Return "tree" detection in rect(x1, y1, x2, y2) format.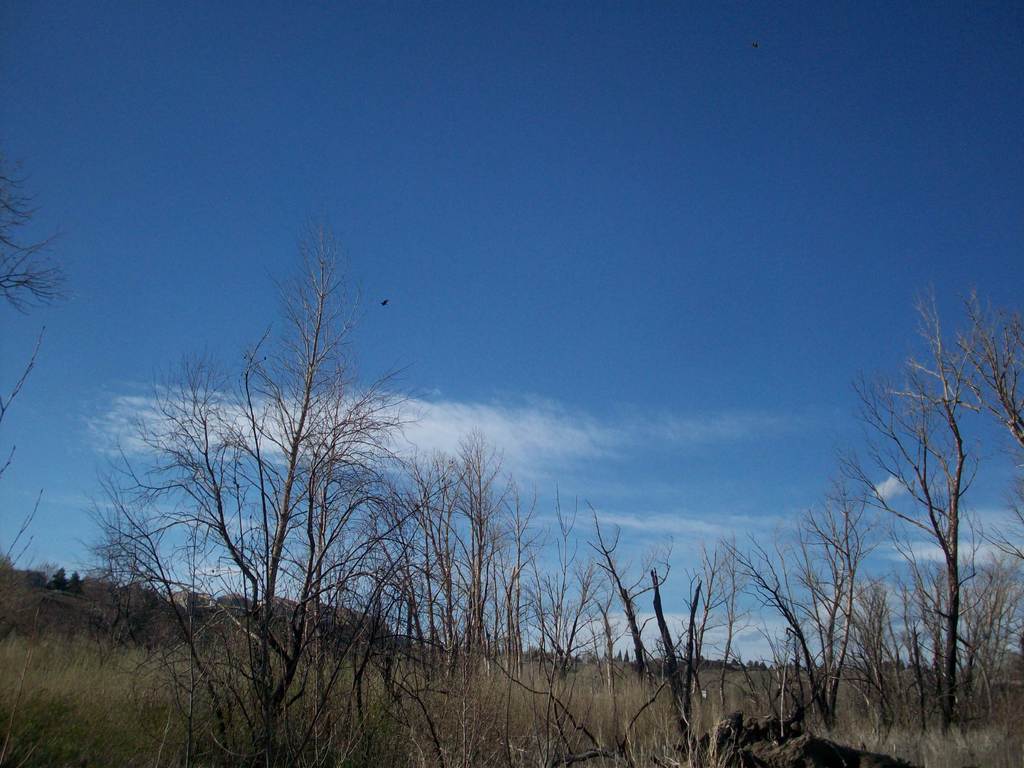
rect(808, 573, 911, 736).
